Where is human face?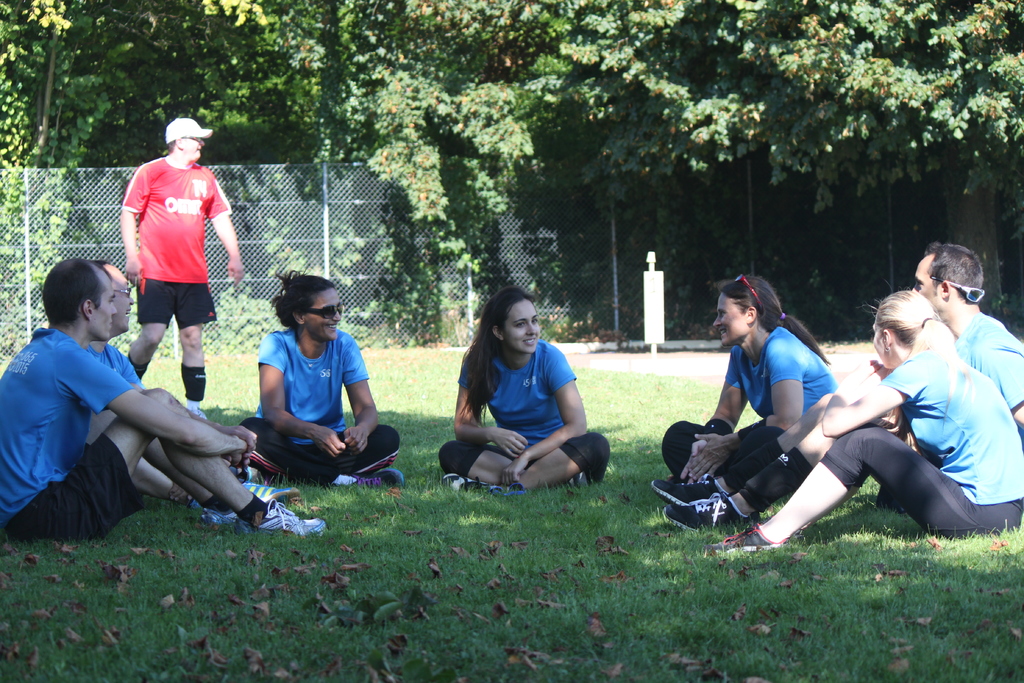
{"x1": 868, "y1": 315, "x2": 884, "y2": 370}.
